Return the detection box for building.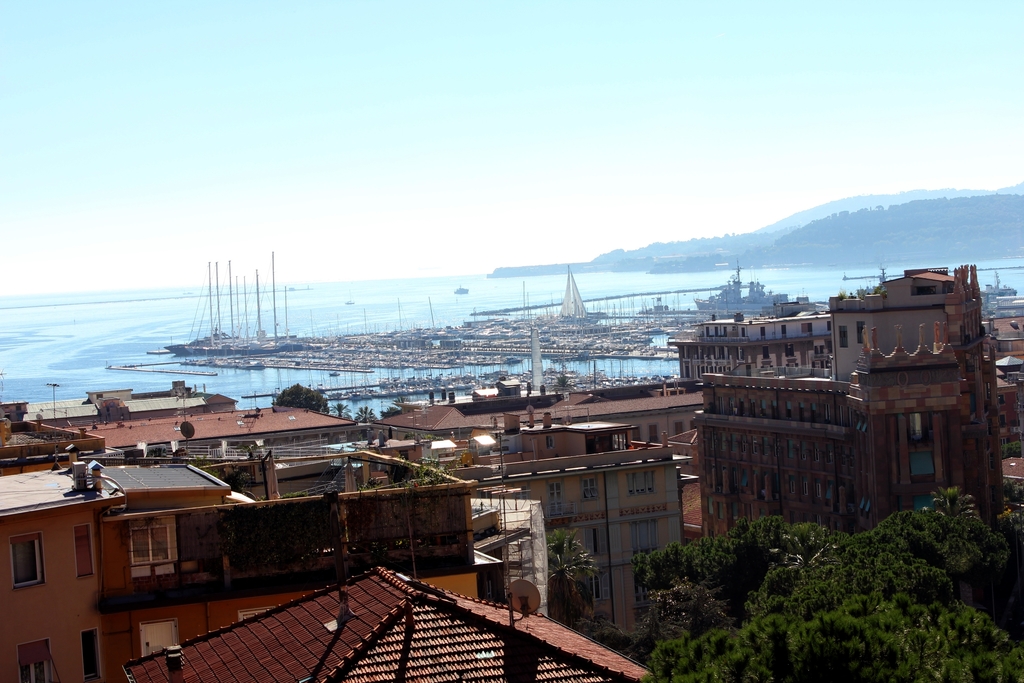
x1=90 y1=554 x2=692 y2=682.
